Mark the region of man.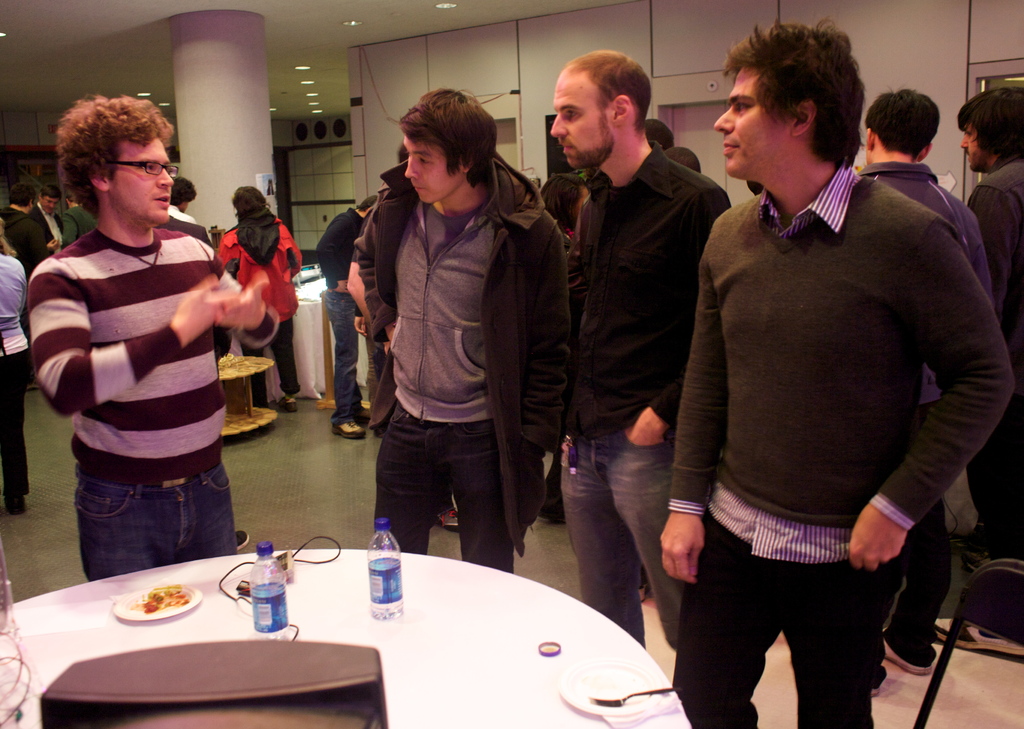
Region: 551,45,735,691.
